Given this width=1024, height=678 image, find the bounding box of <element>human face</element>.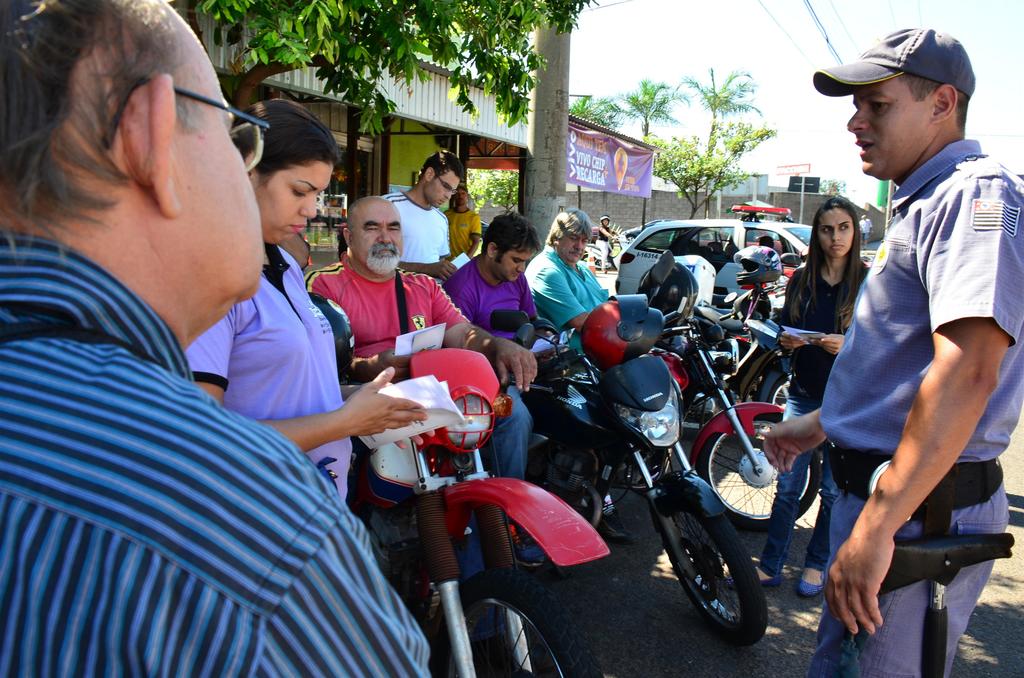
rect(162, 0, 261, 301).
